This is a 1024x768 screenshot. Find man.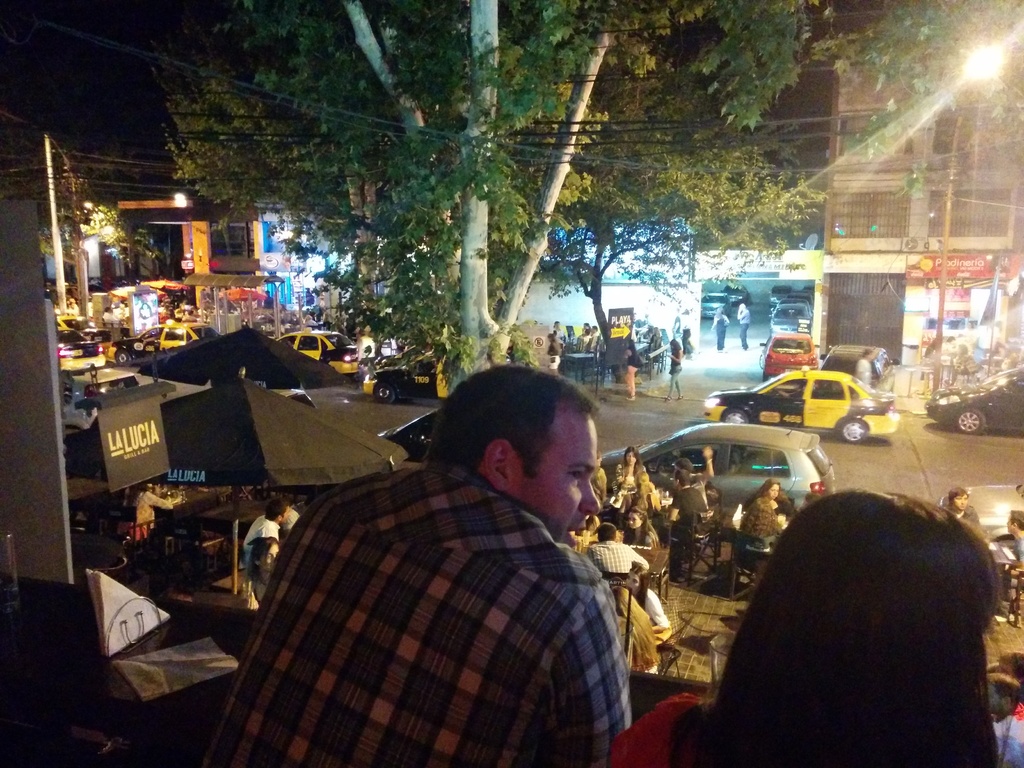
Bounding box: <bbox>219, 366, 662, 753</bbox>.
